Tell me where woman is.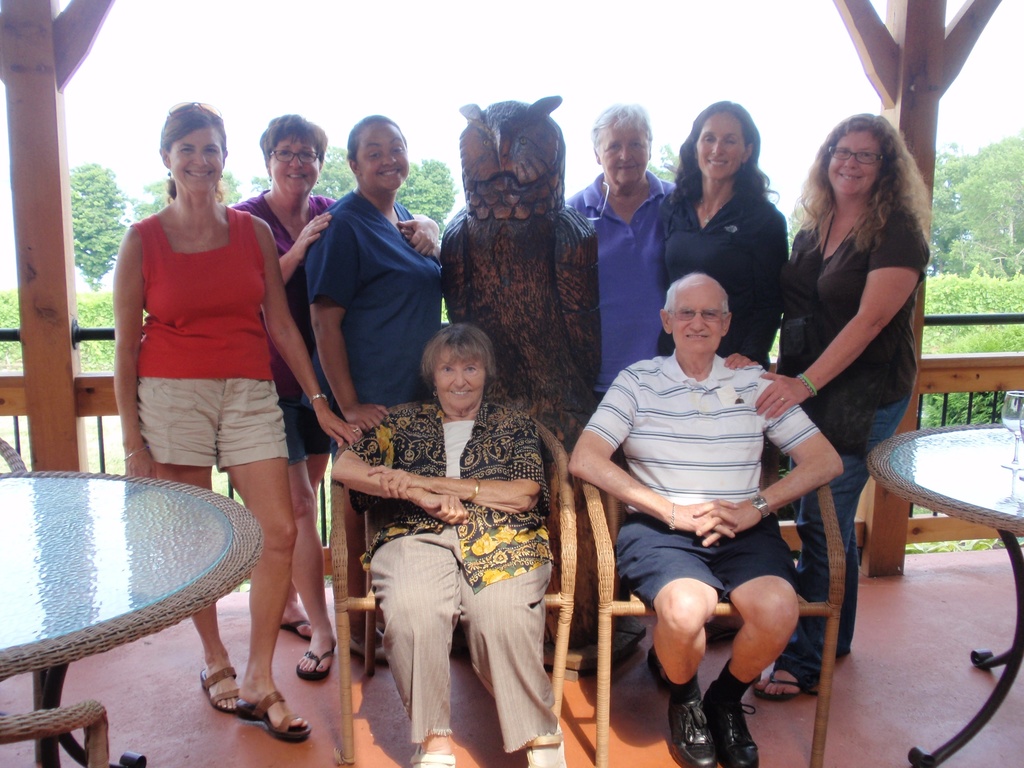
woman is at left=756, top=82, right=939, bottom=591.
